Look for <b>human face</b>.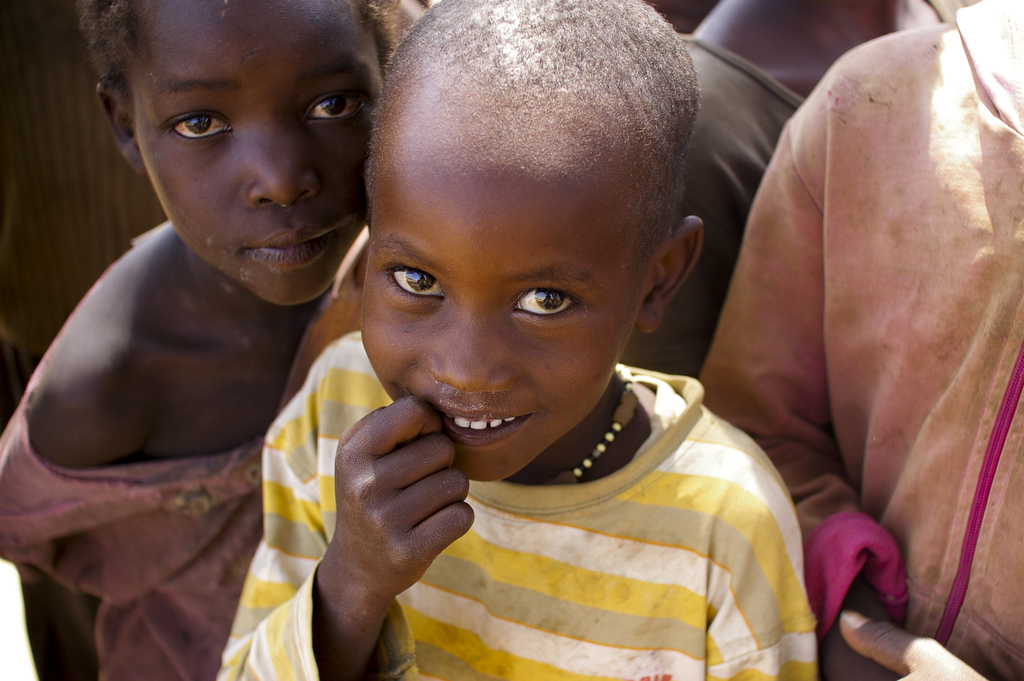
Found: <bbox>130, 0, 382, 308</bbox>.
